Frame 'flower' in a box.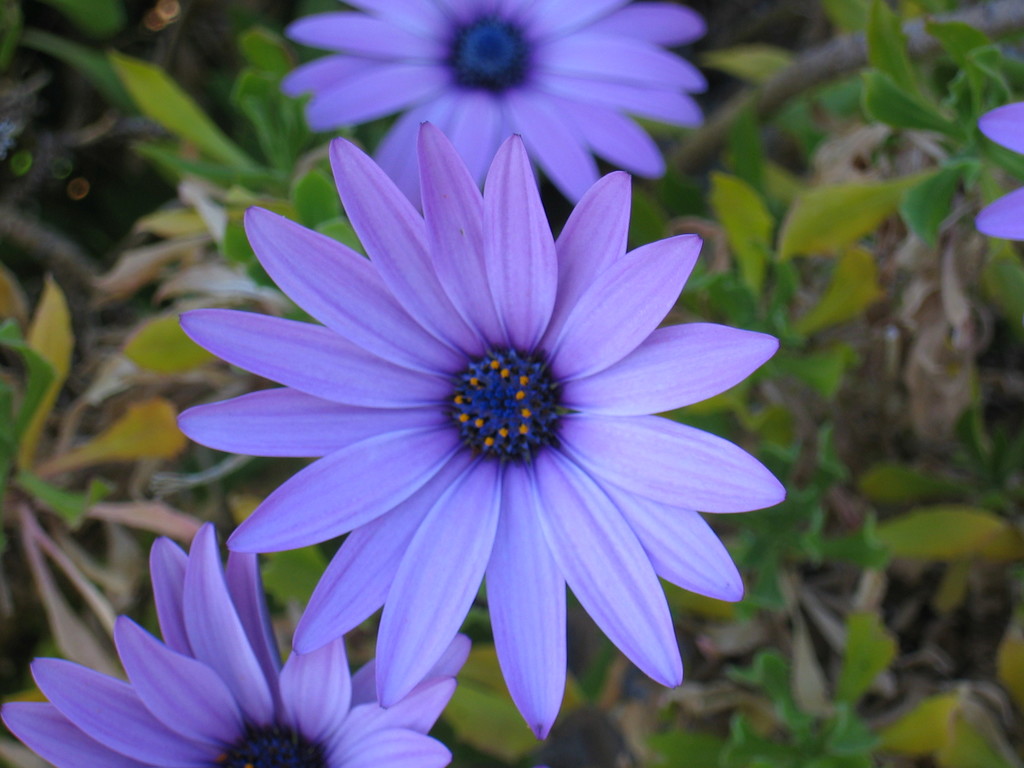
bbox=(116, 115, 801, 763).
